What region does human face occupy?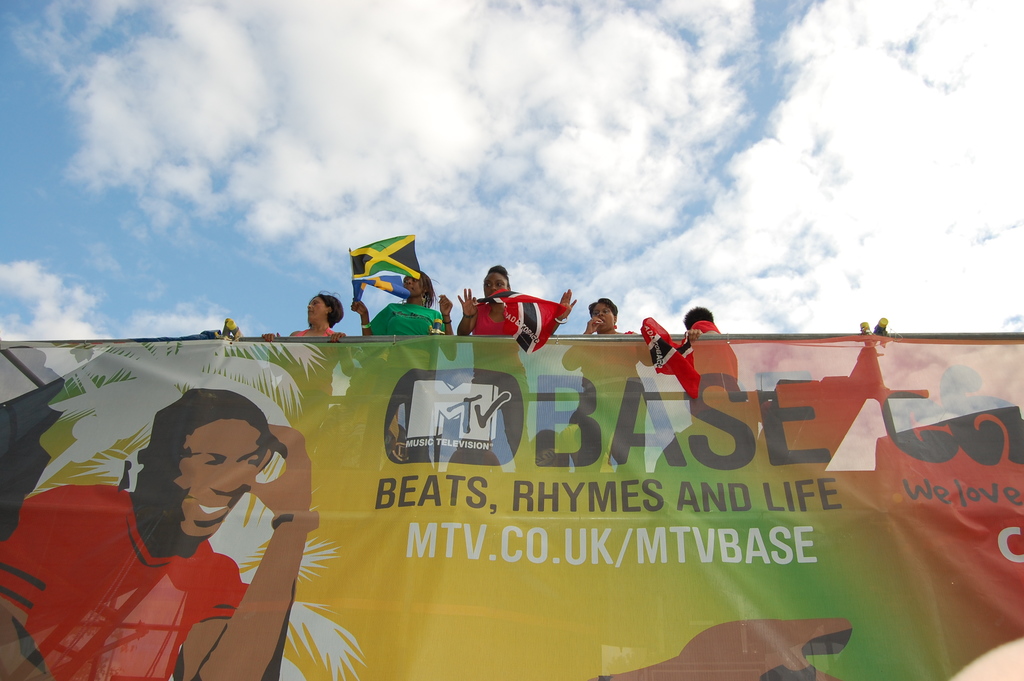
[305, 293, 332, 331].
